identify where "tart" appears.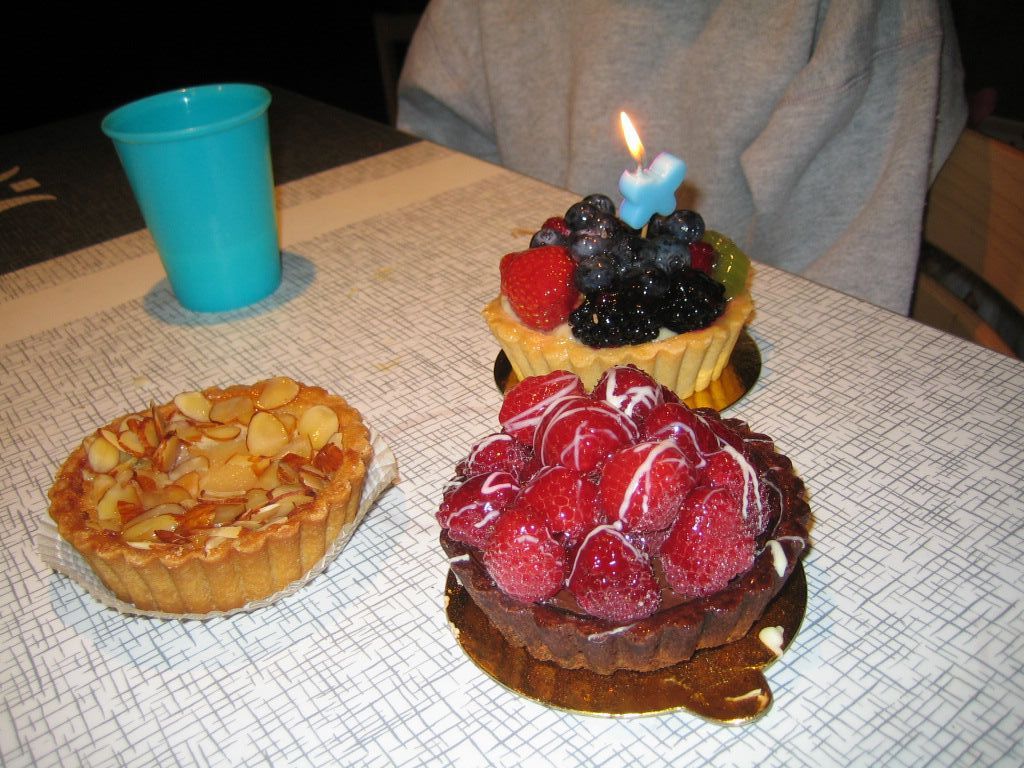
Appears at BBox(439, 361, 818, 721).
